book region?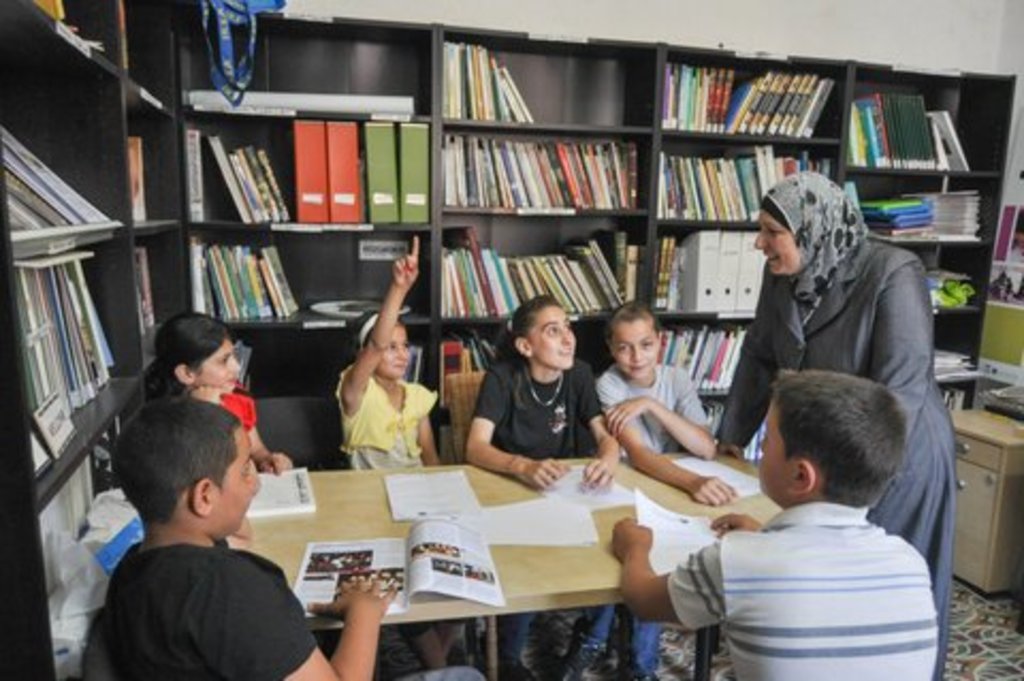
873 190 986 248
